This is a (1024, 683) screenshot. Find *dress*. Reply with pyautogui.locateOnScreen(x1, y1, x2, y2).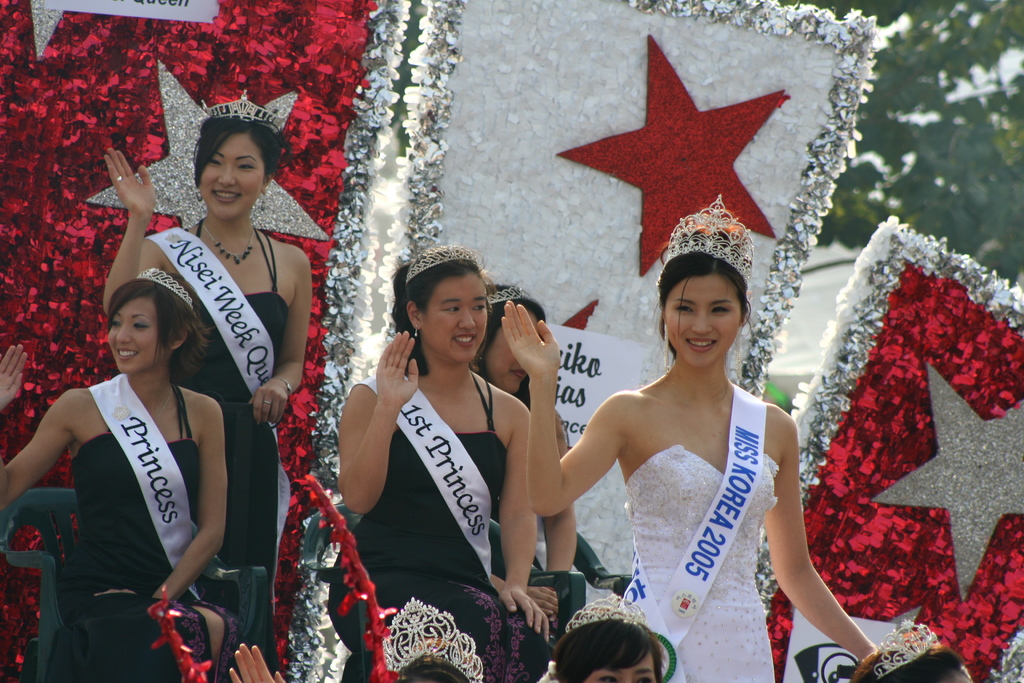
pyautogui.locateOnScreen(329, 371, 548, 682).
